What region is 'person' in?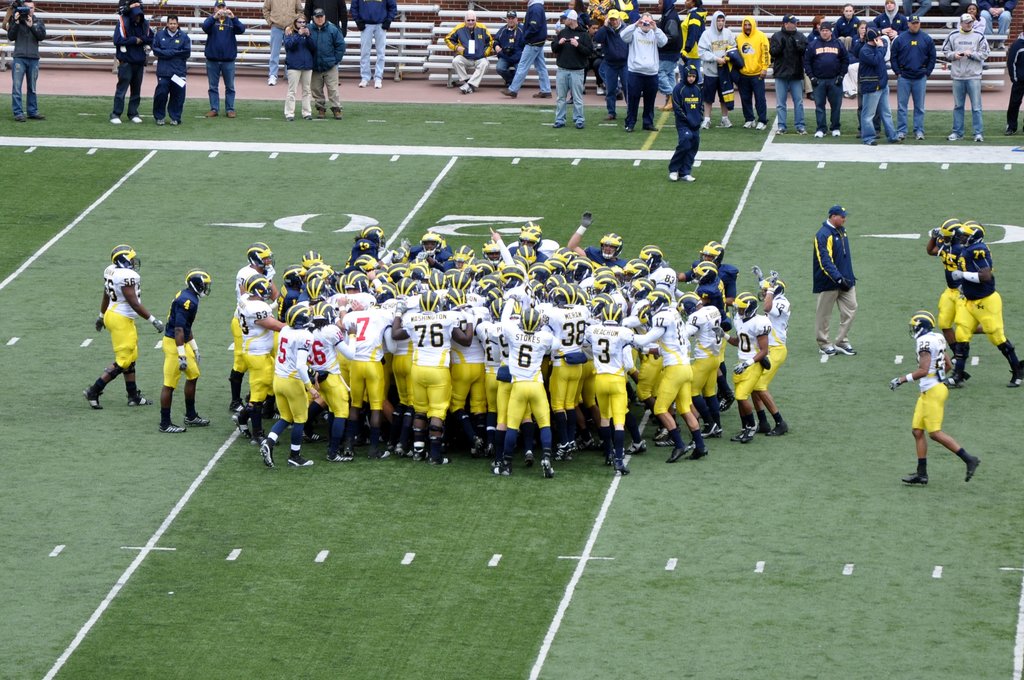
(x1=811, y1=22, x2=854, y2=134).
